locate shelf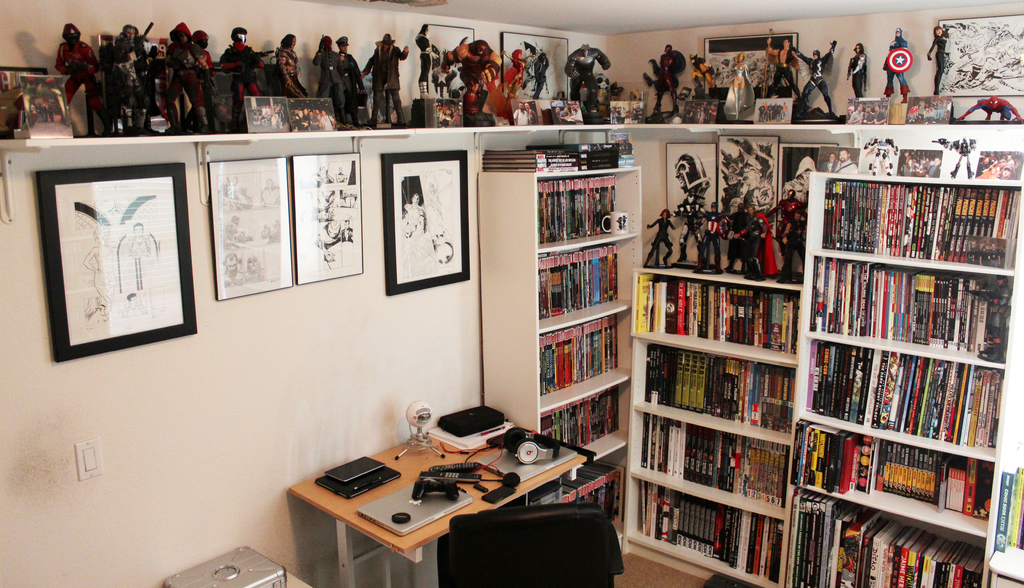
{"x1": 538, "y1": 316, "x2": 641, "y2": 410}
